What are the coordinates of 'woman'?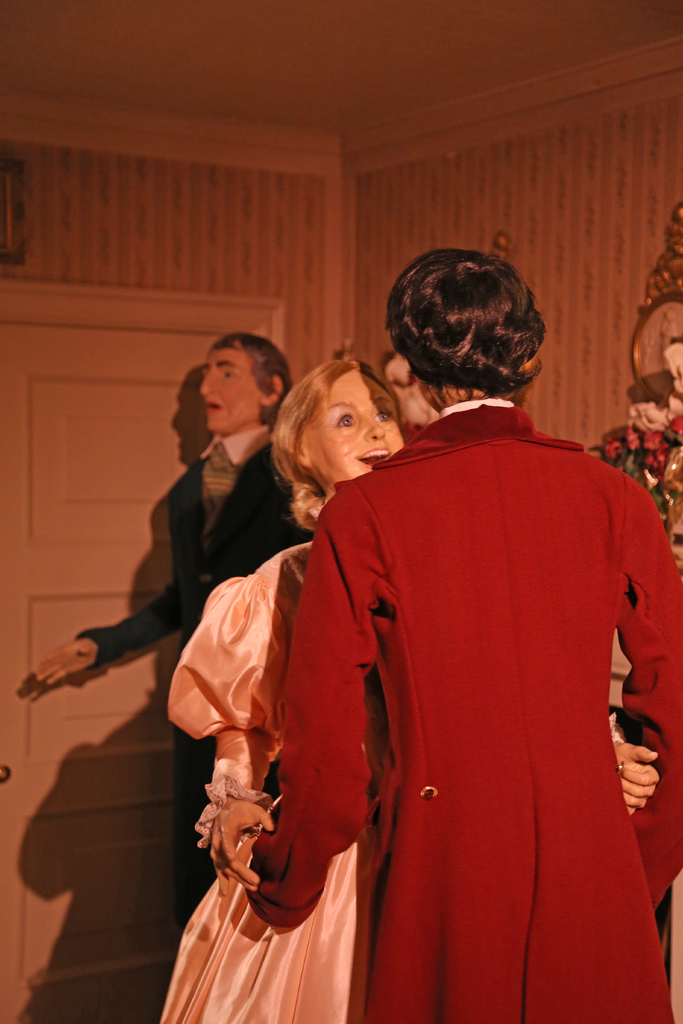
x1=208 y1=257 x2=652 y2=1011.
